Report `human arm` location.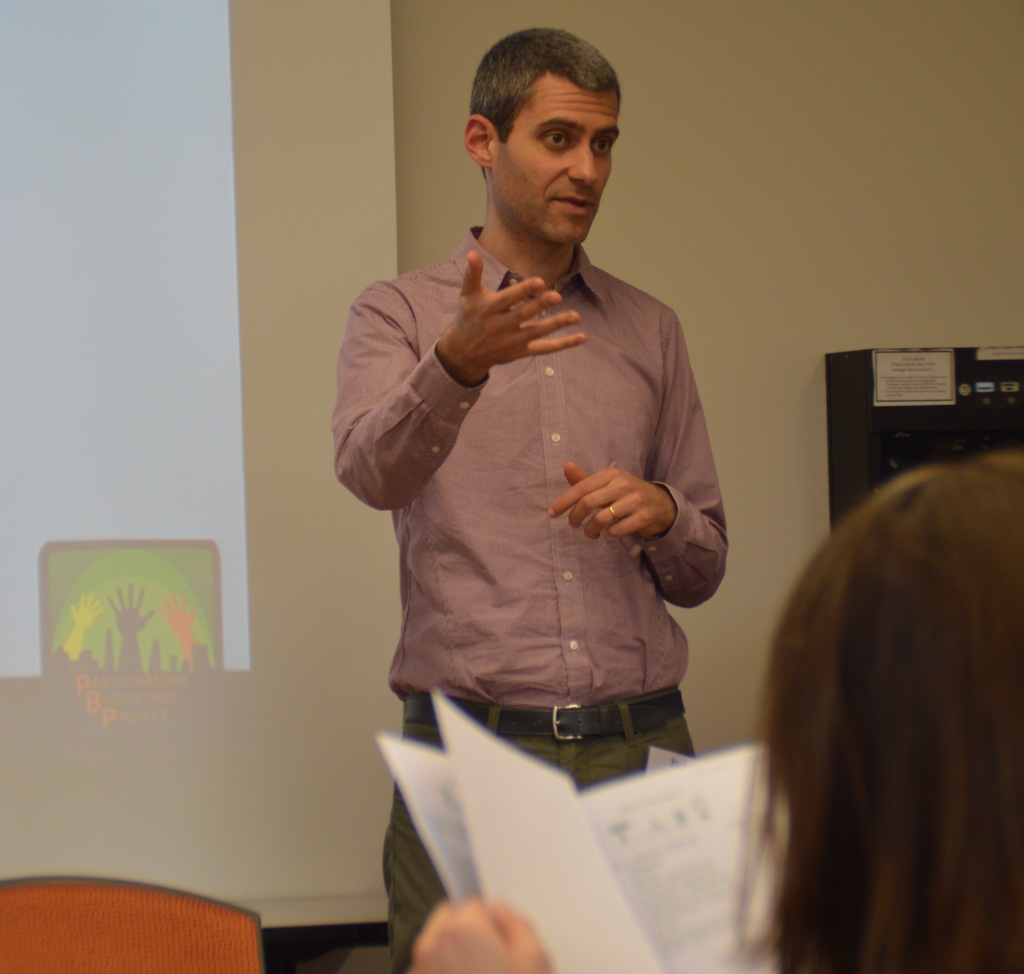
Report: pyautogui.locateOnScreen(152, 593, 195, 665).
